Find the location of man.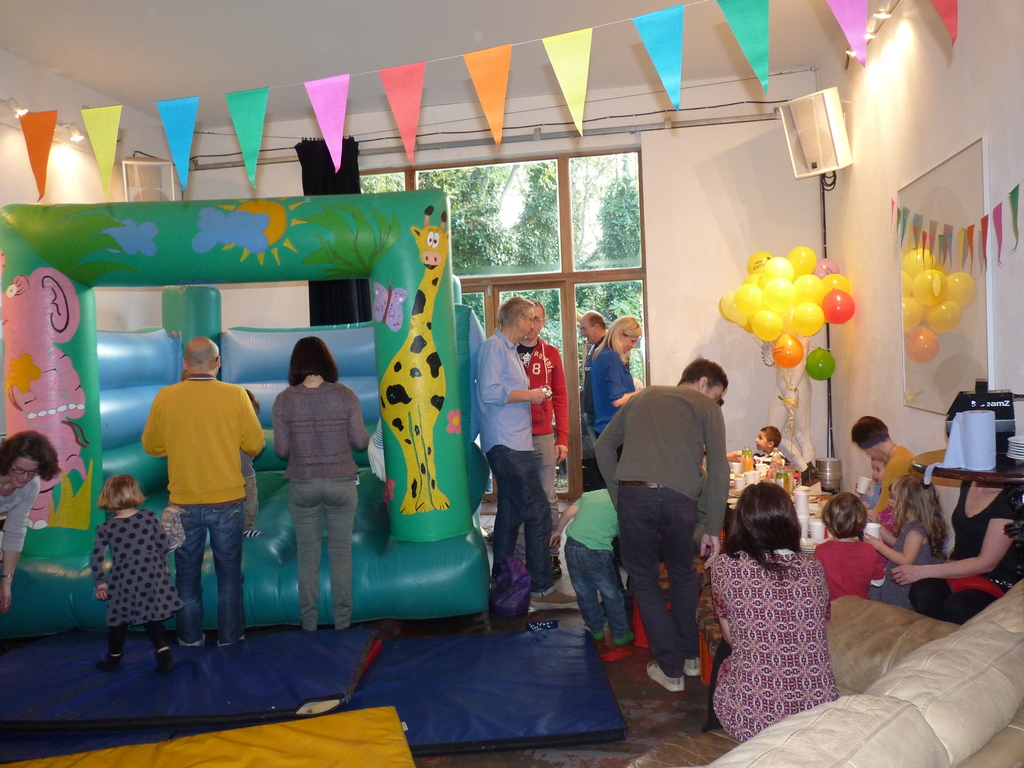
Location: bbox=(474, 297, 579, 607).
